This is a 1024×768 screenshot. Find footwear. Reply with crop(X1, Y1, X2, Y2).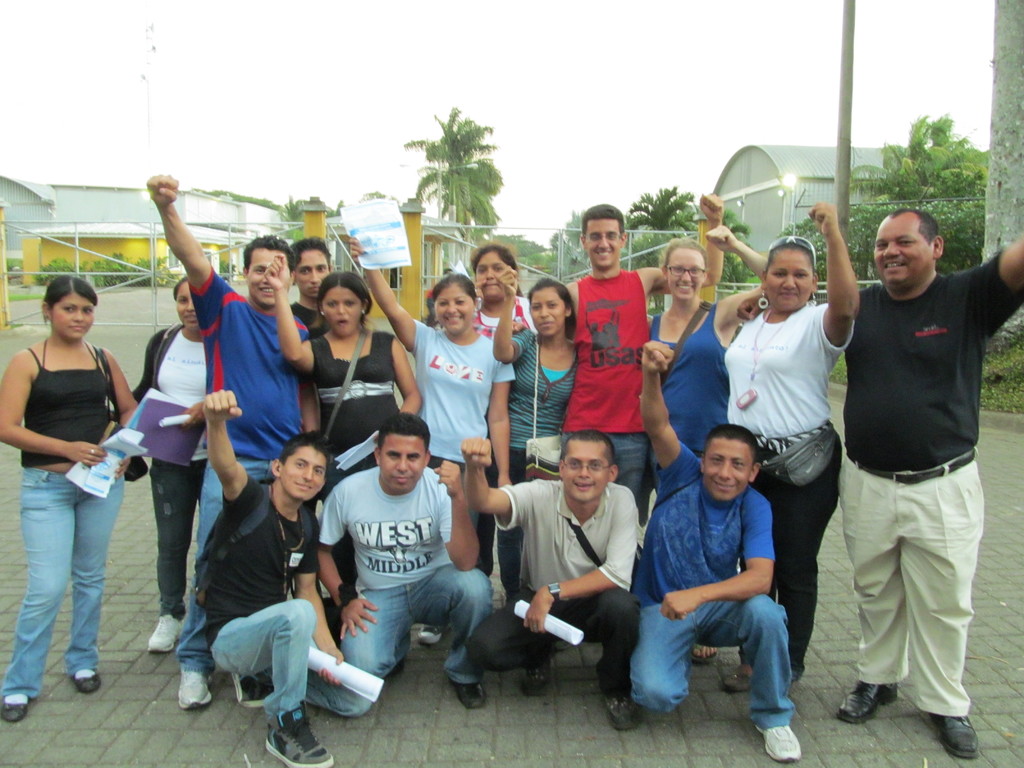
crop(415, 622, 449, 643).
